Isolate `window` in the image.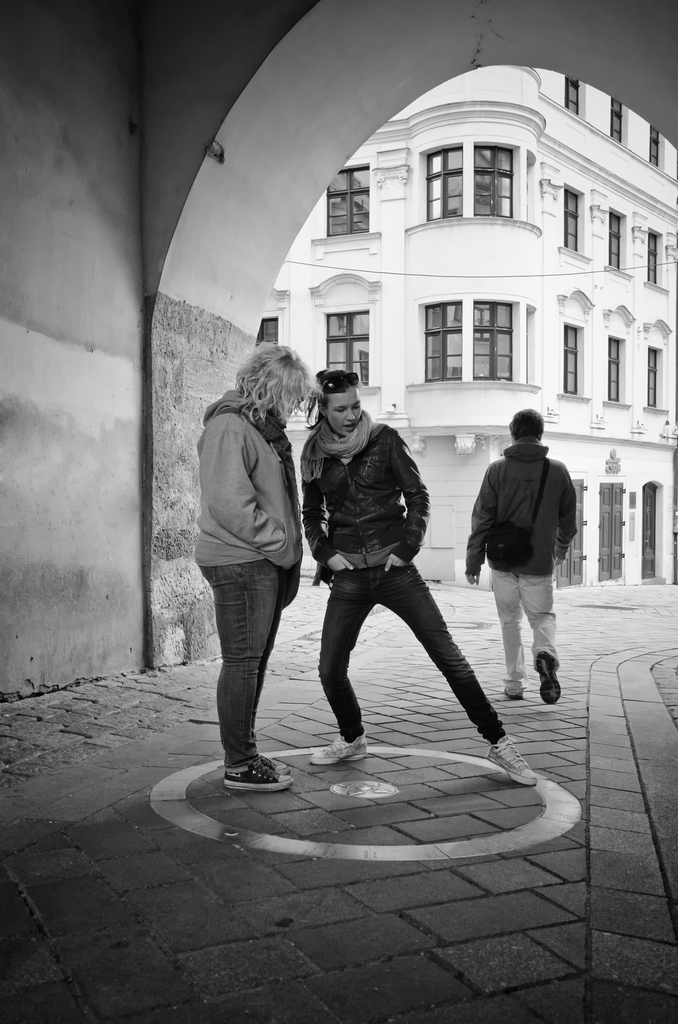
Isolated region: x1=645 y1=225 x2=672 y2=285.
